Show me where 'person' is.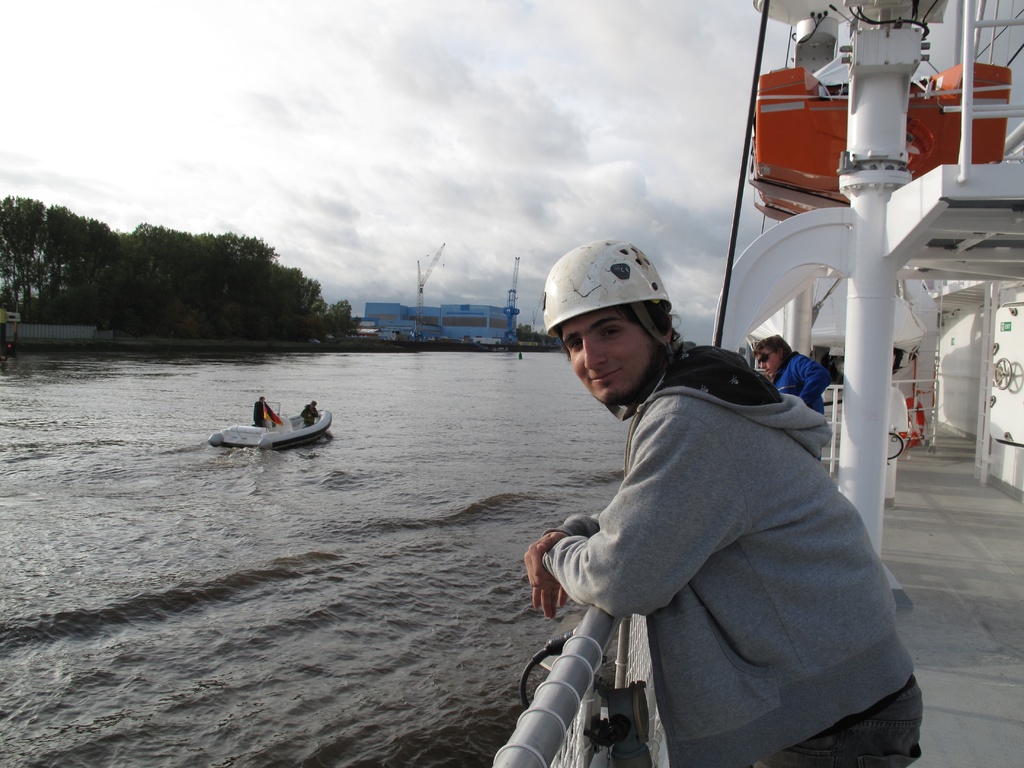
'person' is at (301, 401, 324, 429).
